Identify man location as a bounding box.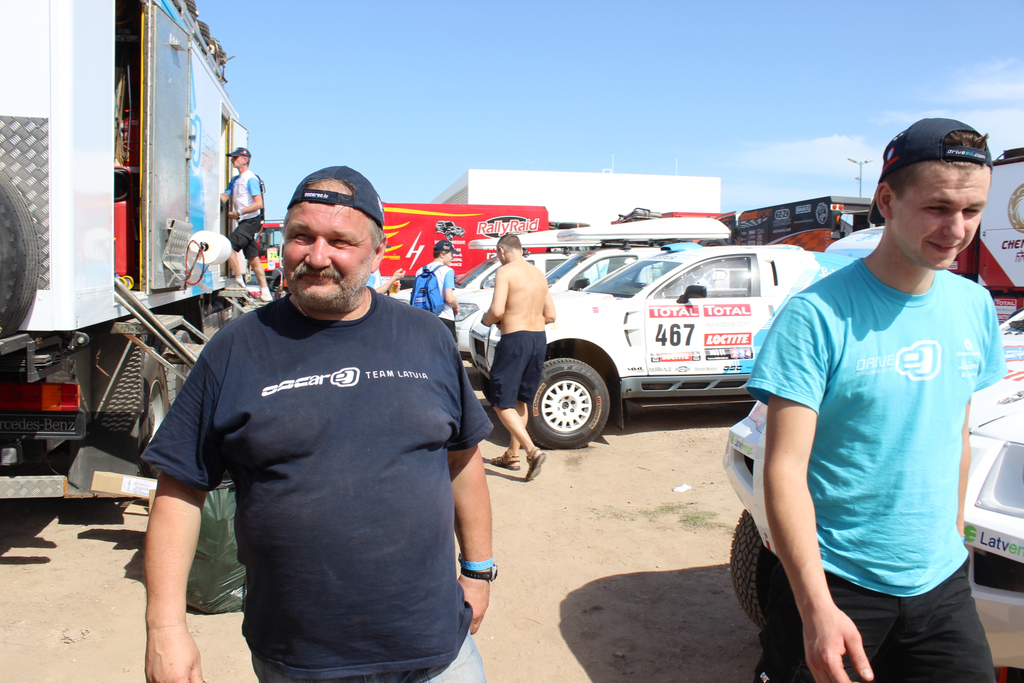
(left=753, top=113, right=1007, bottom=682).
